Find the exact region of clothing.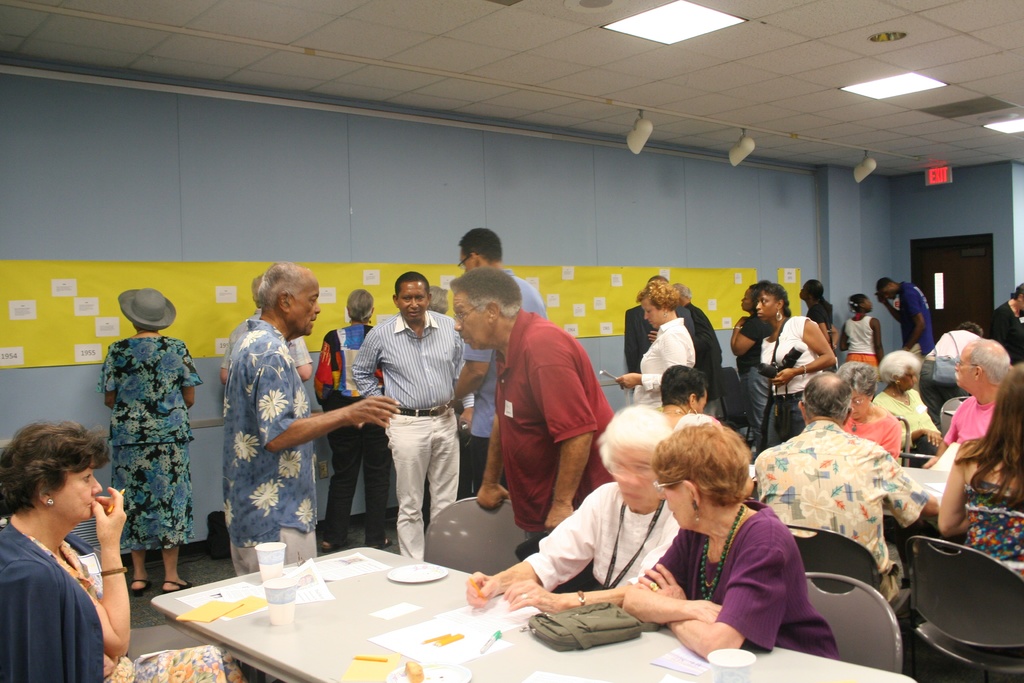
Exact region: l=525, t=476, r=678, b=587.
